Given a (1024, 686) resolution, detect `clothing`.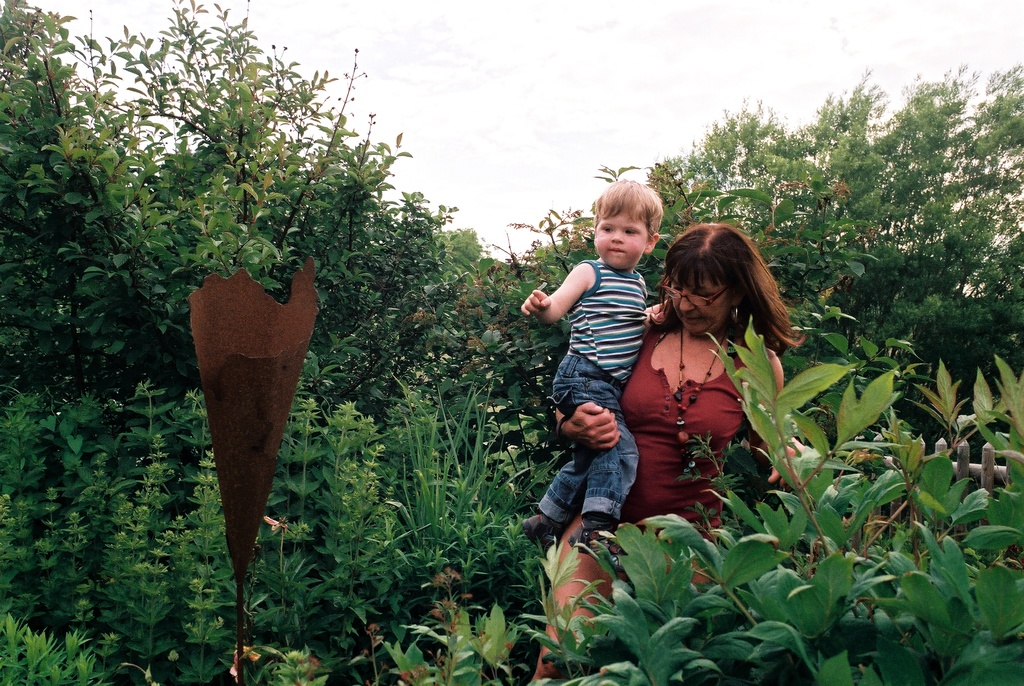
602:323:760:570.
